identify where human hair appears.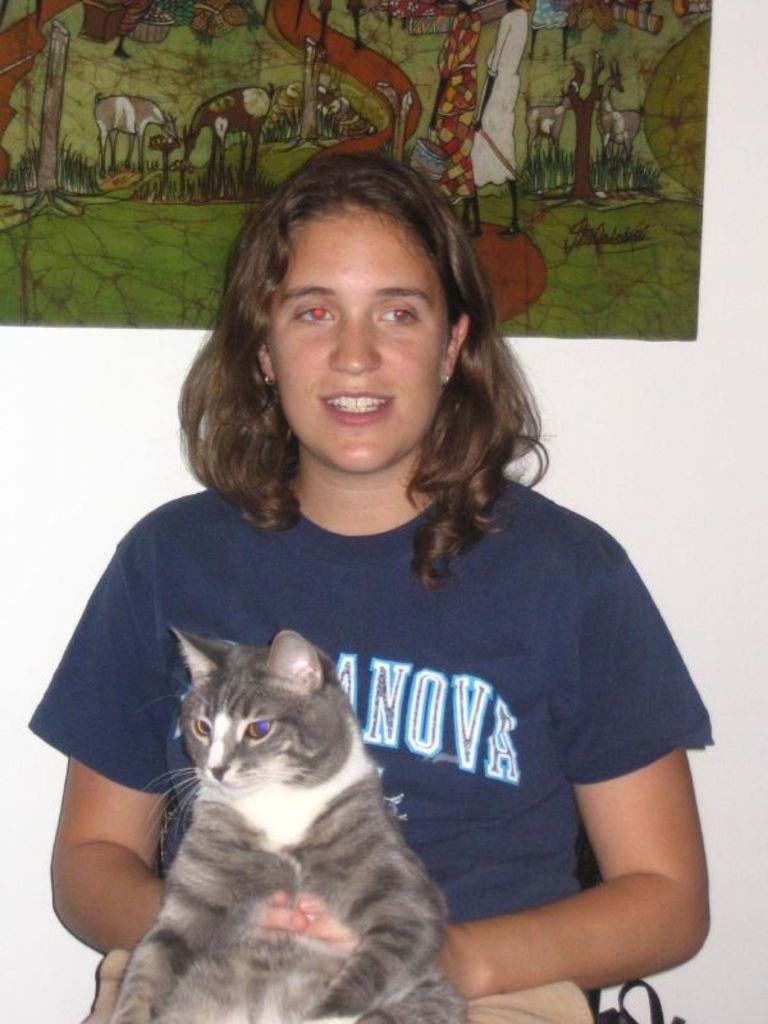
Appears at crop(186, 122, 517, 556).
